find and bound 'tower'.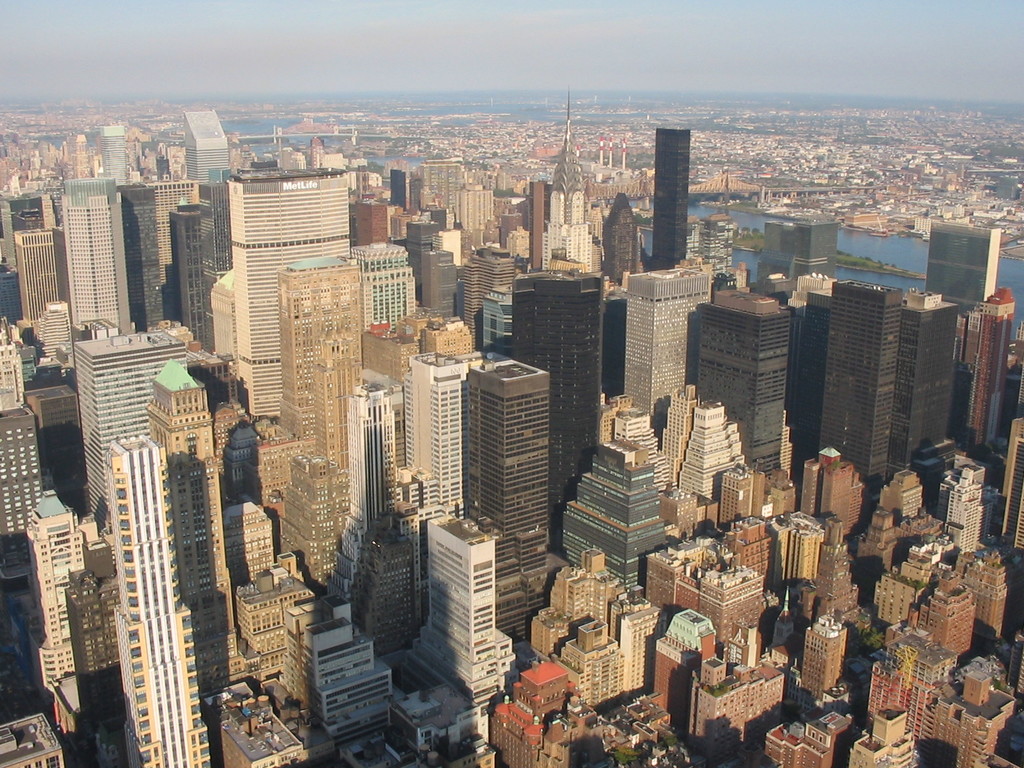
Bound: (693, 287, 783, 479).
